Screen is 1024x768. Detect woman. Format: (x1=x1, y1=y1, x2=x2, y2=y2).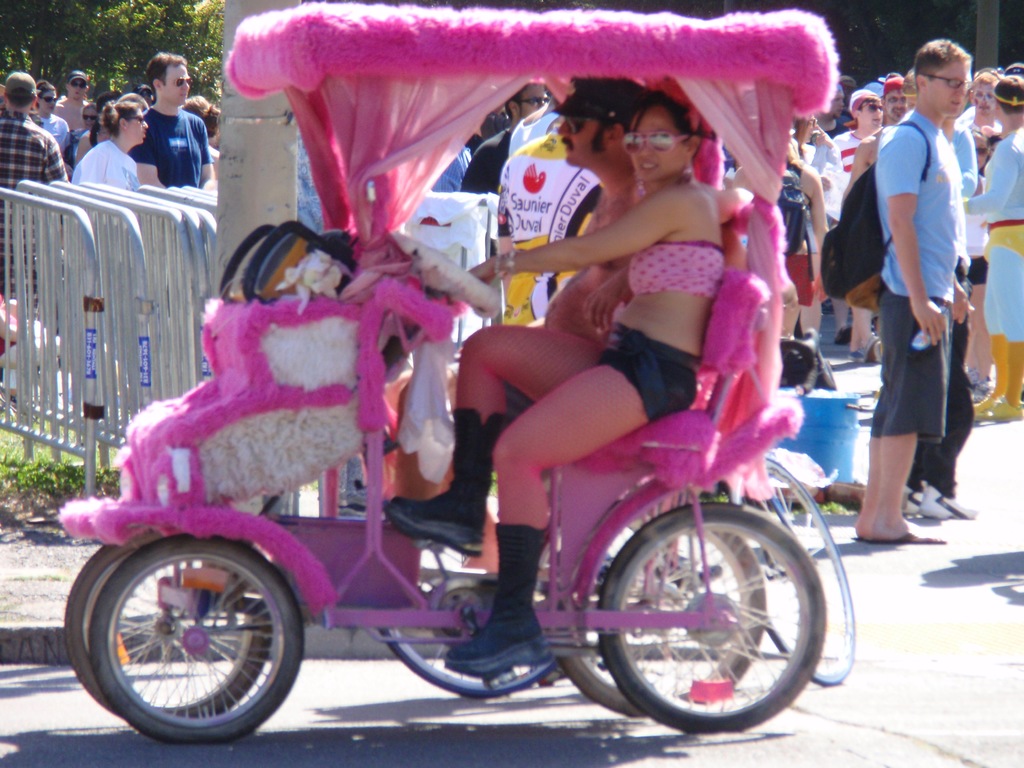
(x1=28, y1=80, x2=70, y2=151).
